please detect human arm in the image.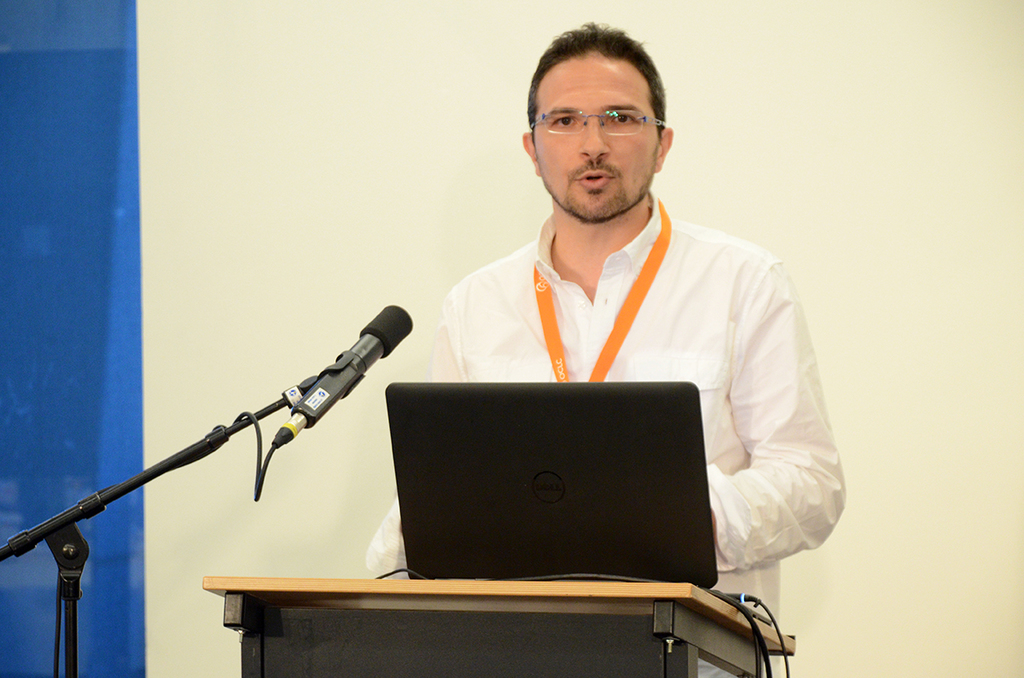
<box>361,293,473,569</box>.
